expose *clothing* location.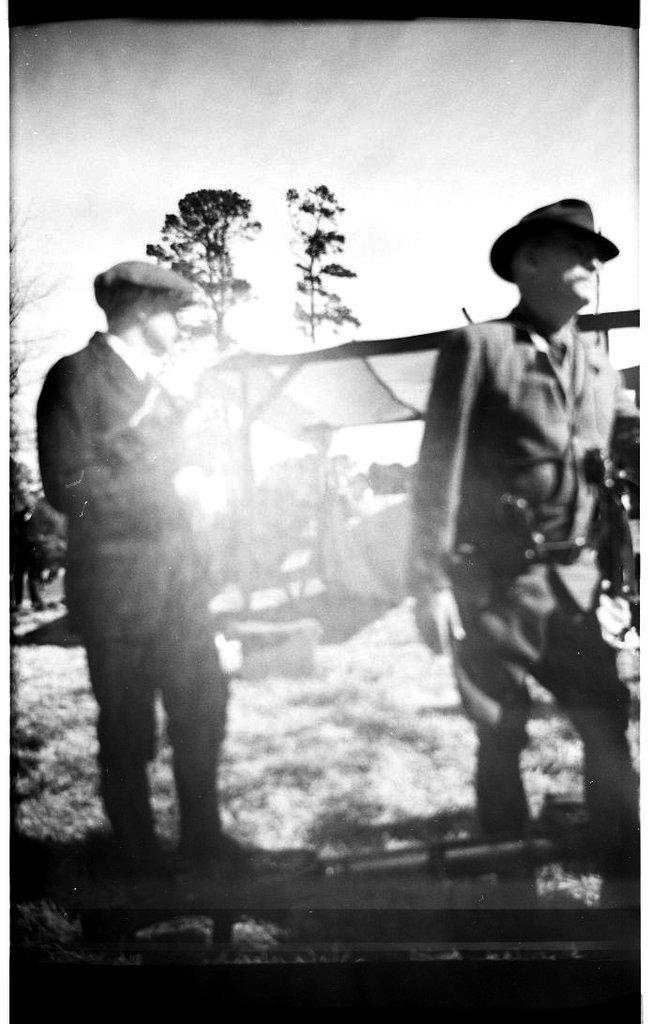
Exposed at {"left": 45, "top": 326, "right": 233, "bottom": 643}.
